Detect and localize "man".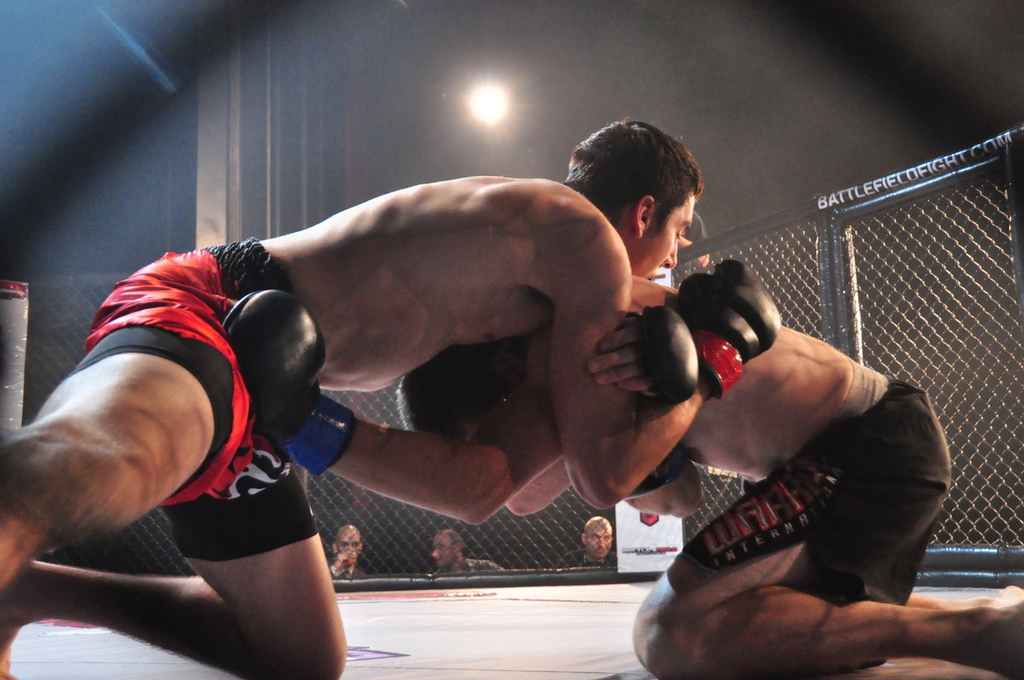
Localized at pyautogui.locateOnScreen(215, 273, 1023, 679).
